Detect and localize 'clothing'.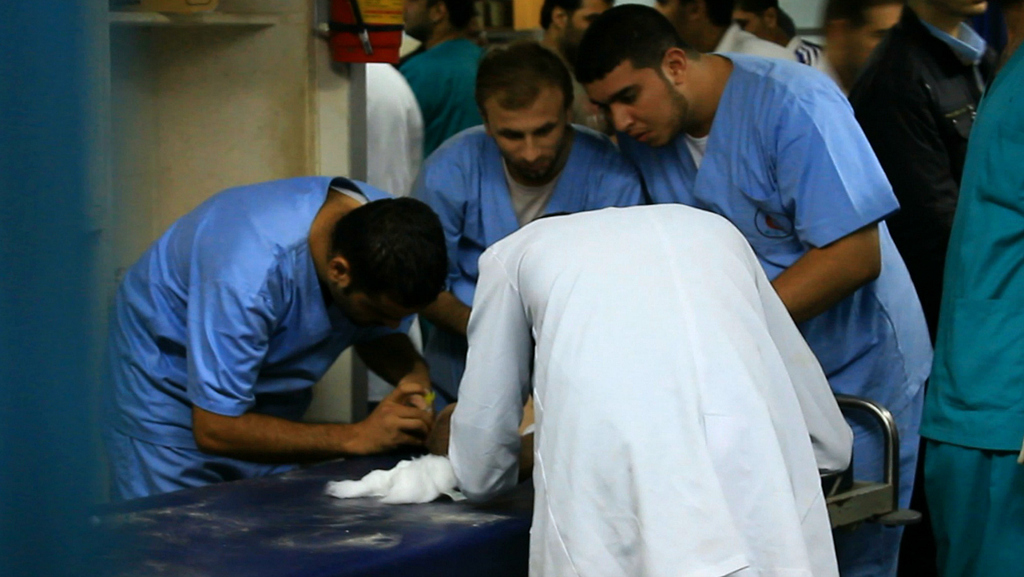
Localized at region(363, 61, 425, 406).
